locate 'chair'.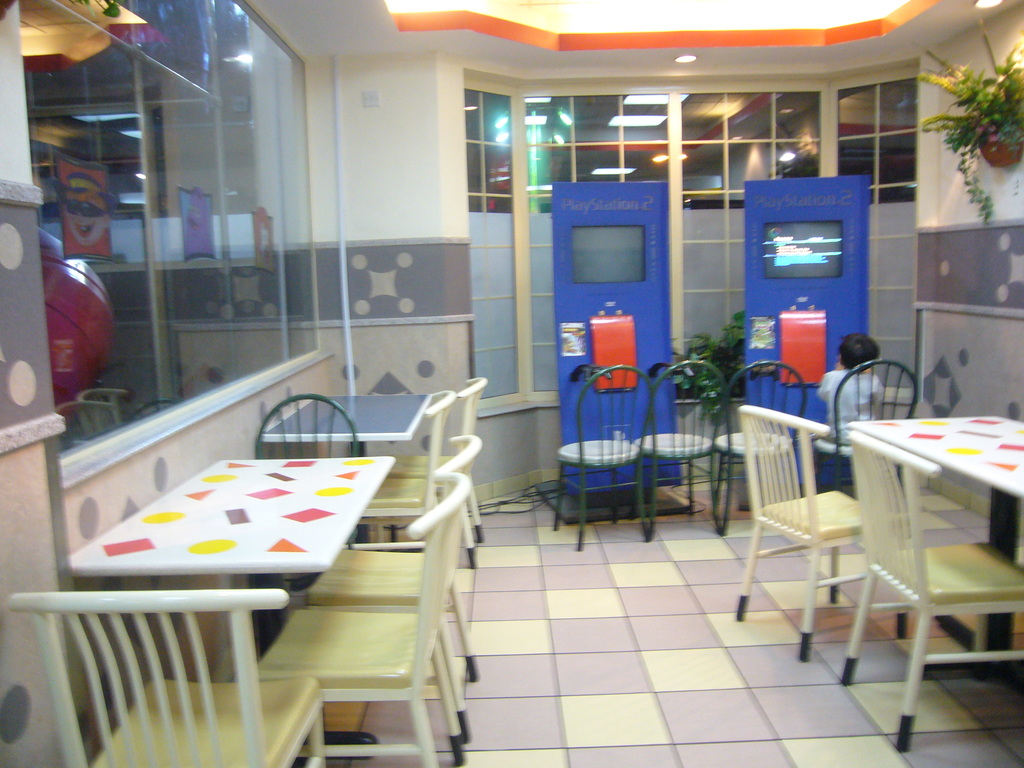
Bounding box: <bbox>705, 358, 806, 527</bbox>.
